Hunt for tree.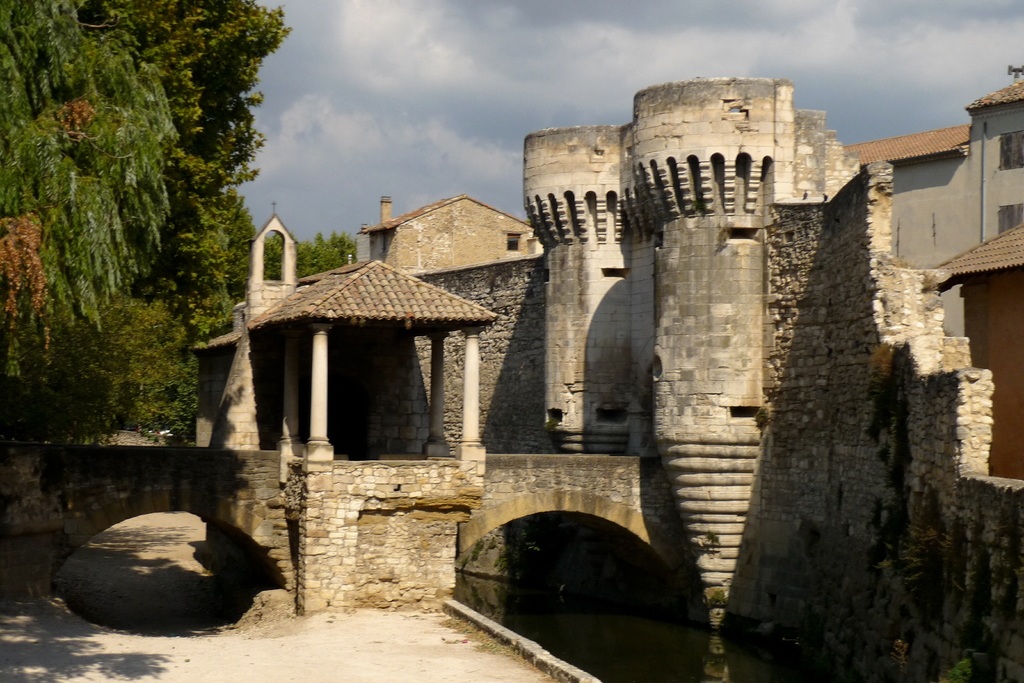
Hunted down at l=127, t=368, r=195, b=456.
